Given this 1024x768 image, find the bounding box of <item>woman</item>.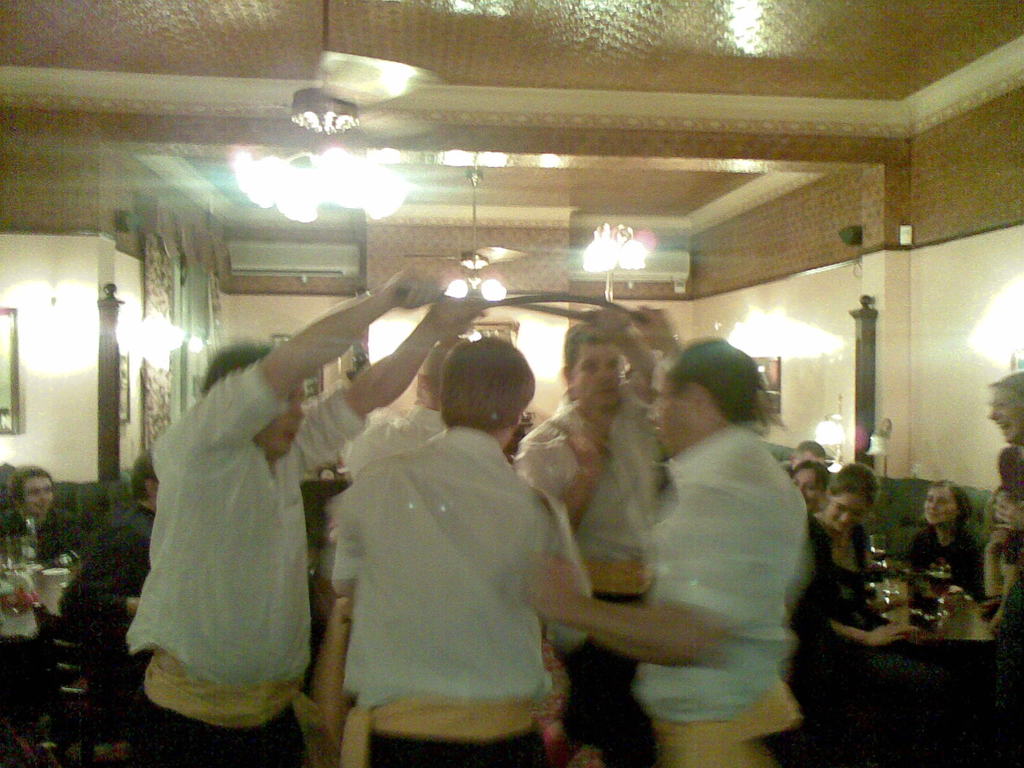
(left=794, top=449, right=941, bottom=760).
